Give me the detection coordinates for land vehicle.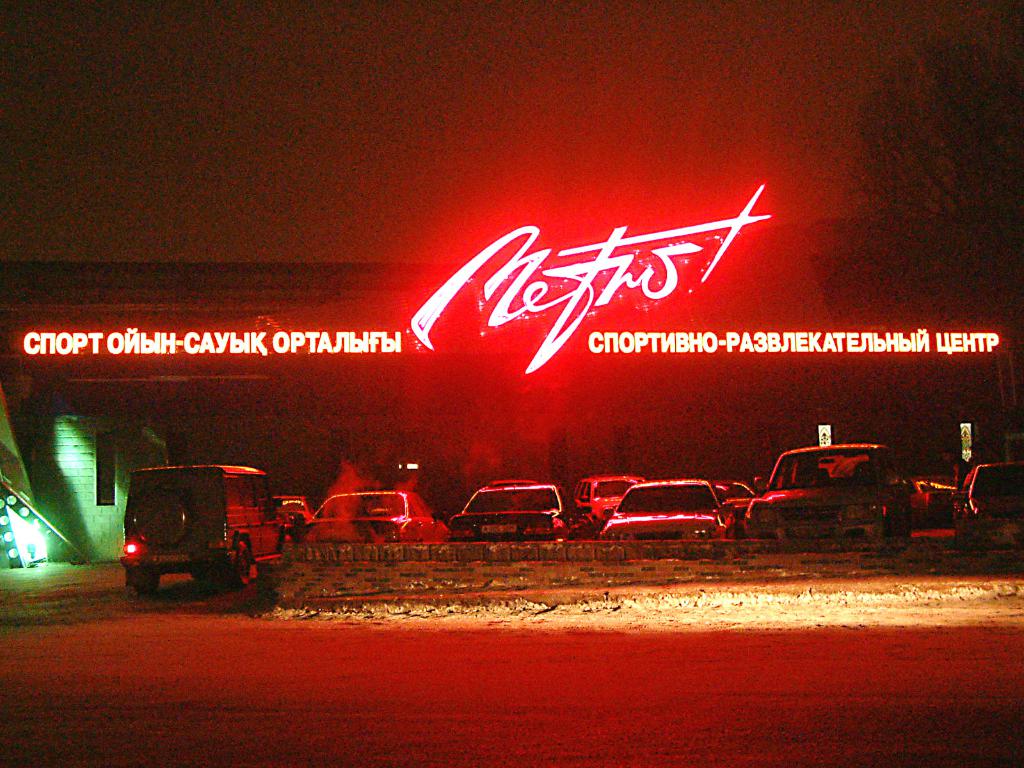
442, 483, 588, 542.
